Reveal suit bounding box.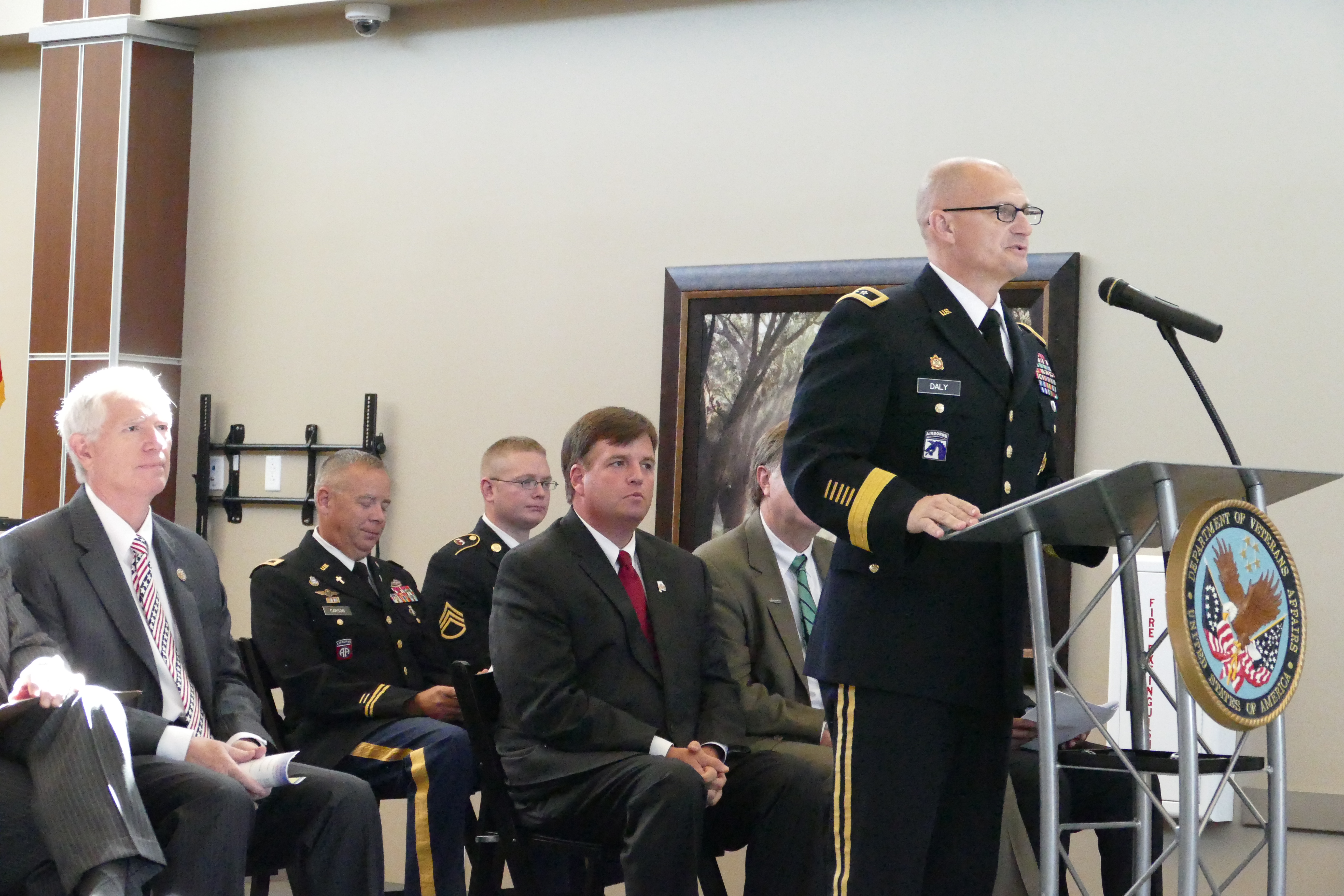
Revealed: [169,125,255,220].
